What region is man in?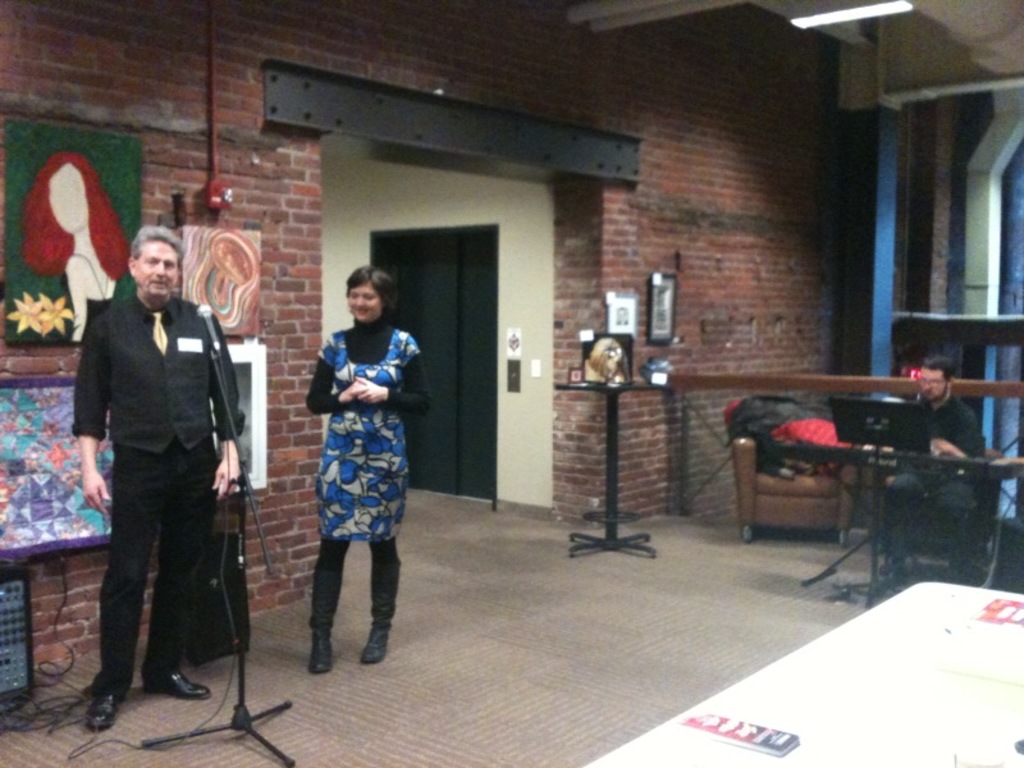
x1=897 y1=353 x2=996 y2=584.
